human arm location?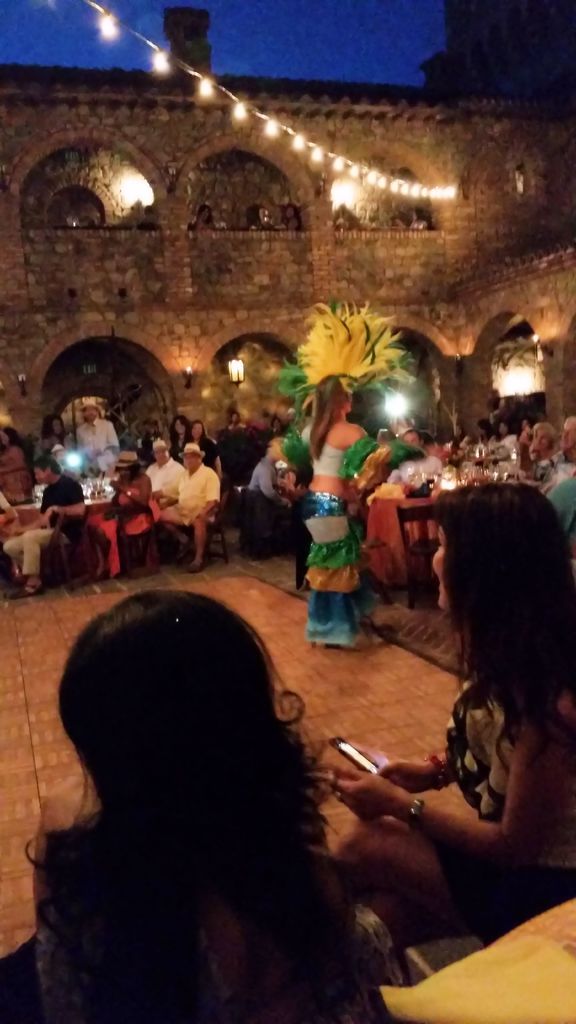
(251, 464, 298, 508)
